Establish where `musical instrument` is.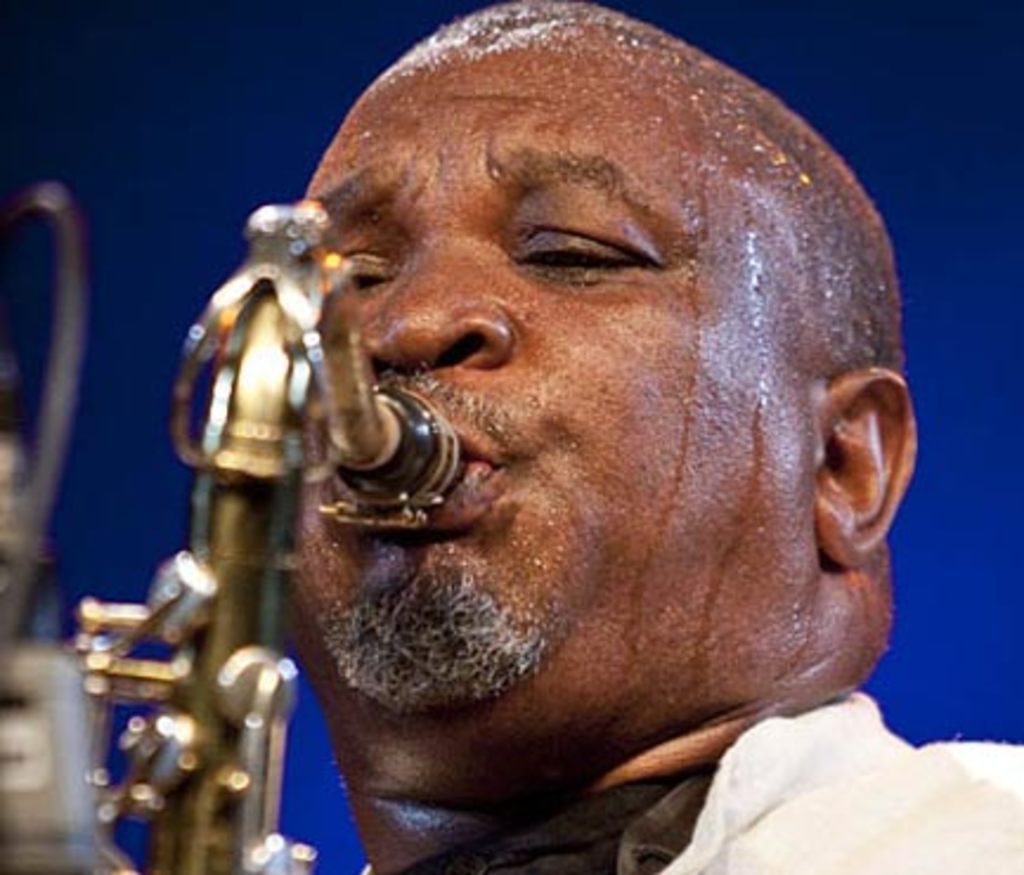
Established at x1=64 y1=194 x2=461 y2=873.
